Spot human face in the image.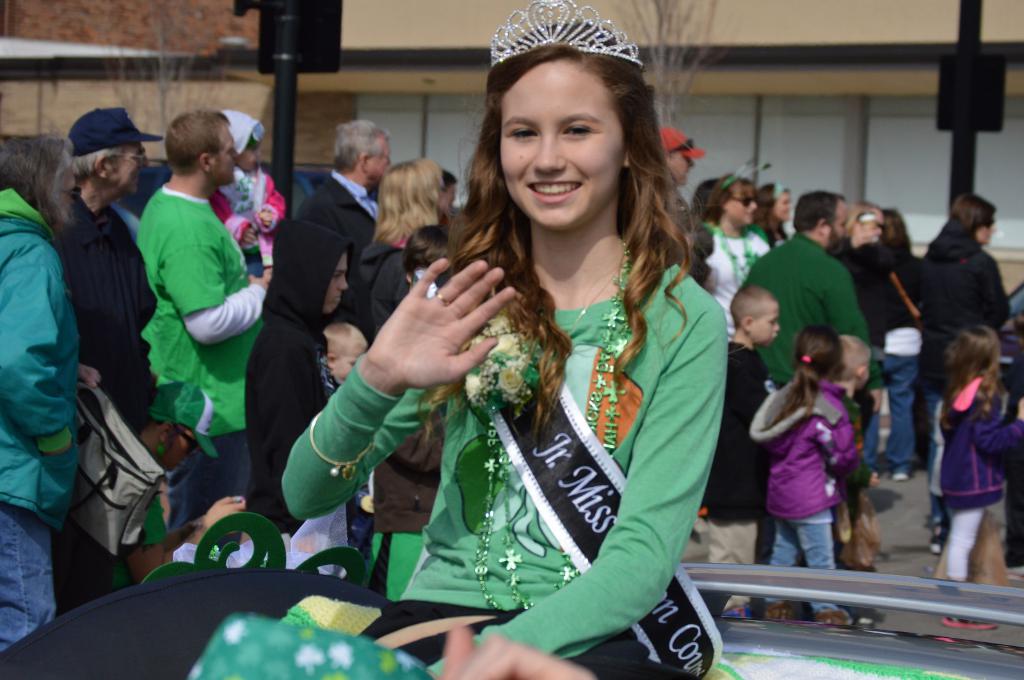
human face found at (x1=849, y1=206, x2=881, y2=247).
